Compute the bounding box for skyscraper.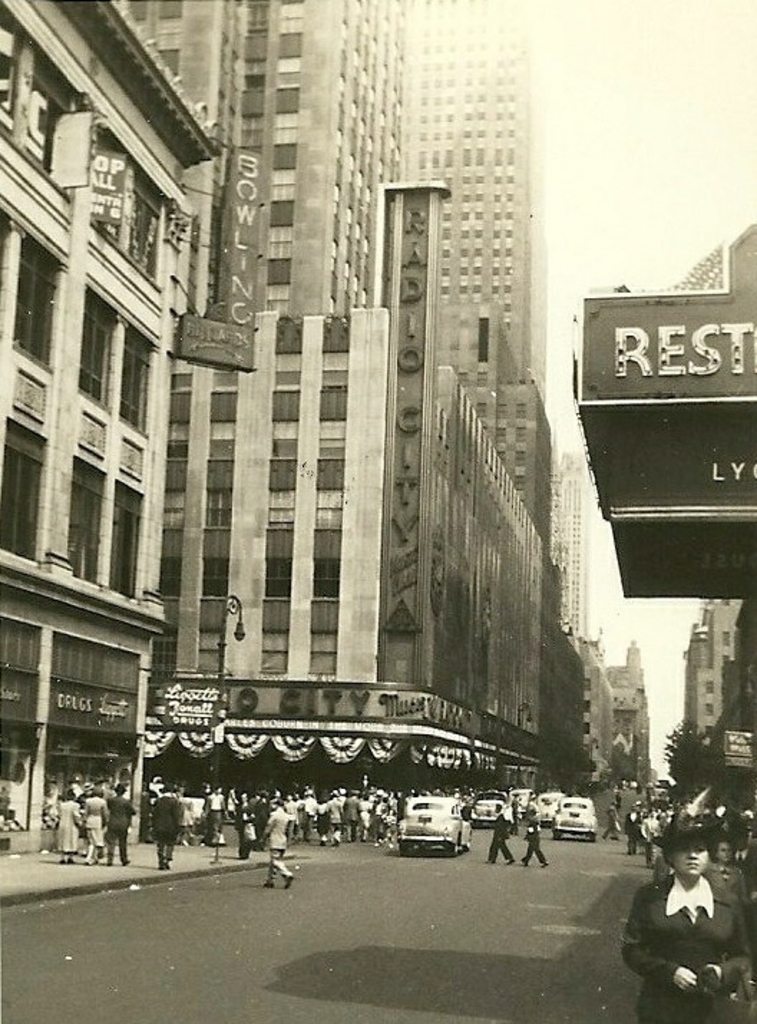
region(688, 602, 750, 764).
